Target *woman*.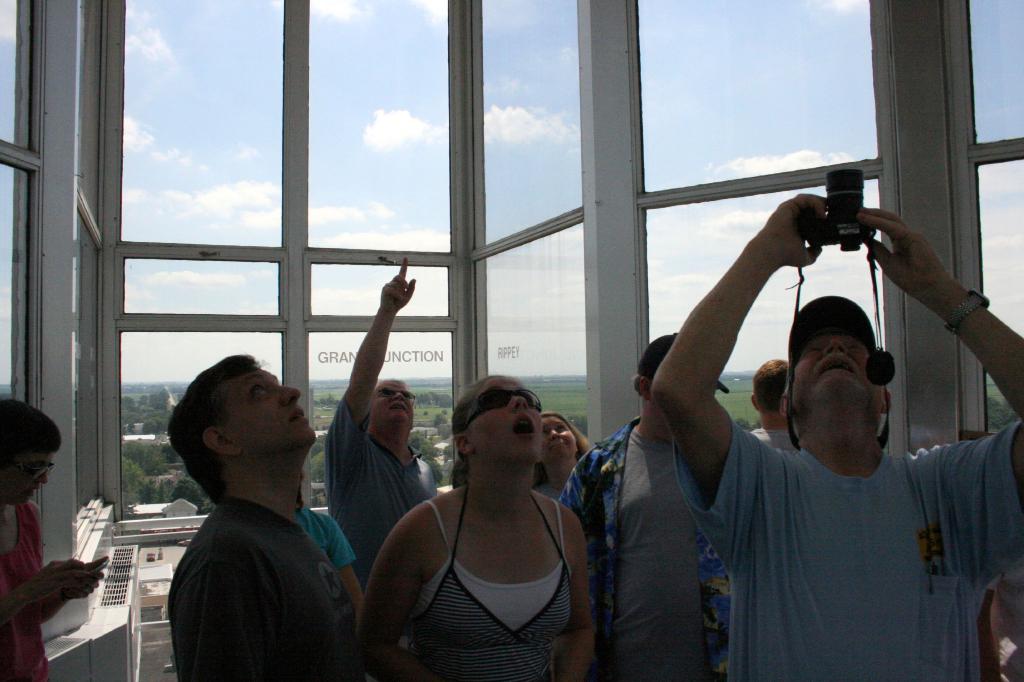
Target region: 0,393,108,681.
